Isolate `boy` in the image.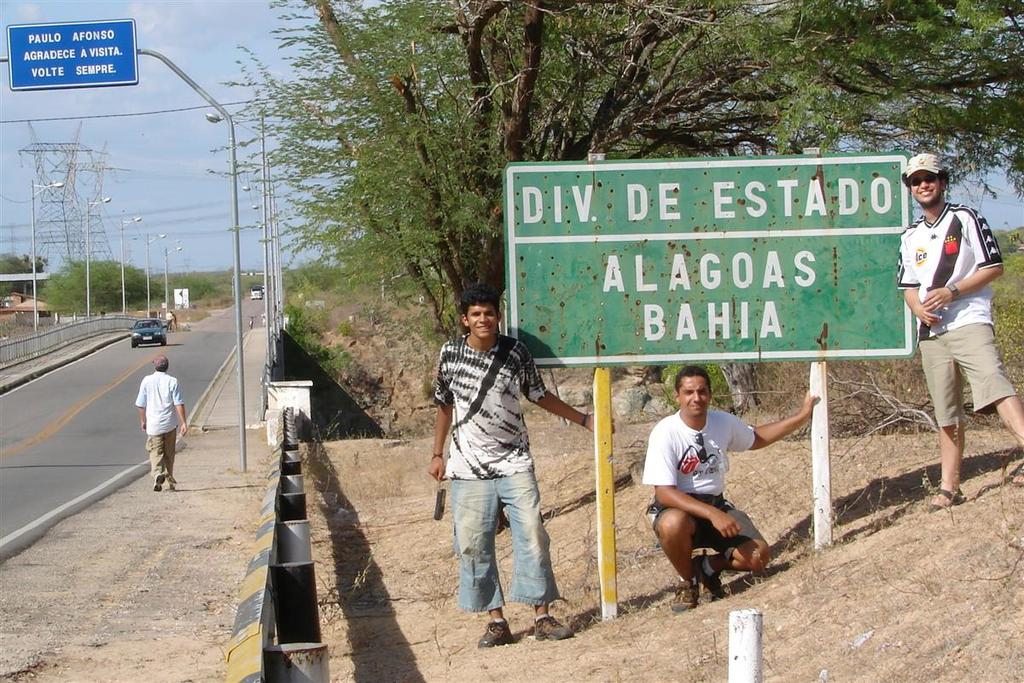
Isolated region: [415, 286, 577, 638].
